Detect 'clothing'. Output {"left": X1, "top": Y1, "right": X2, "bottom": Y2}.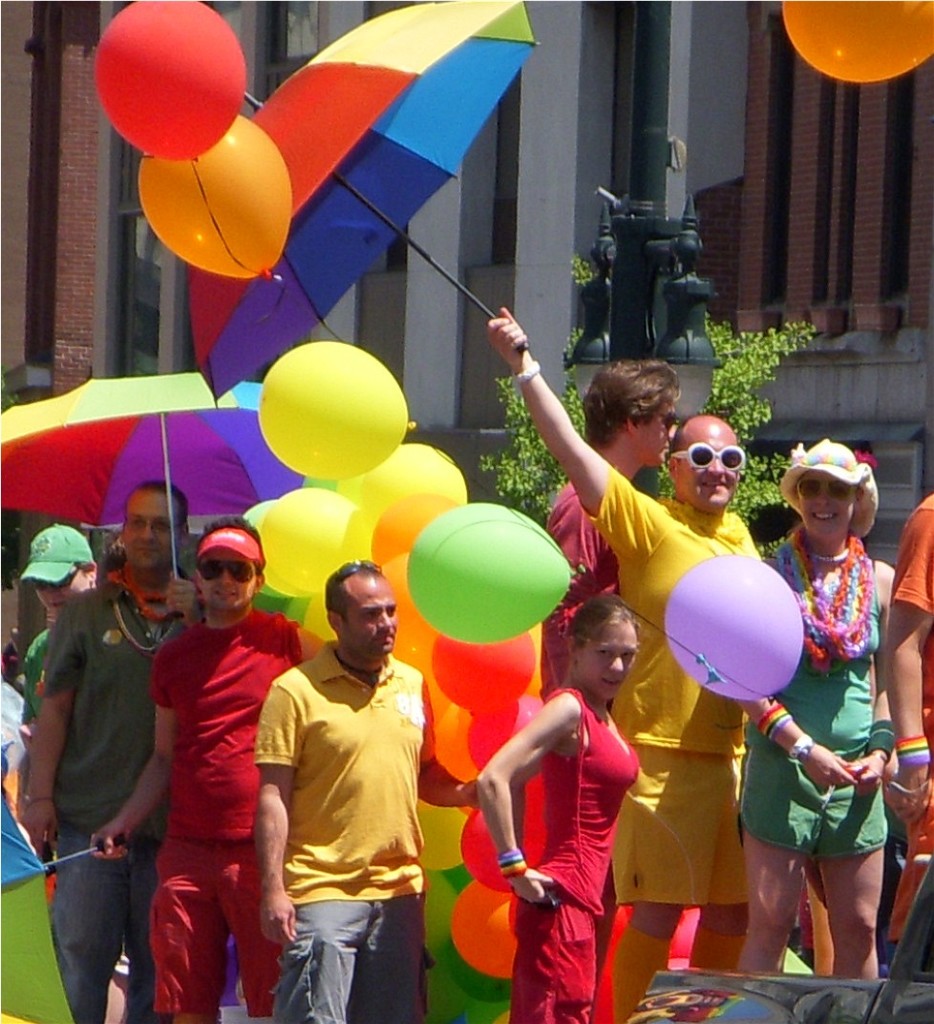
{"left": 42, "top": 581, "right": 189, "bottom": 1023}.
